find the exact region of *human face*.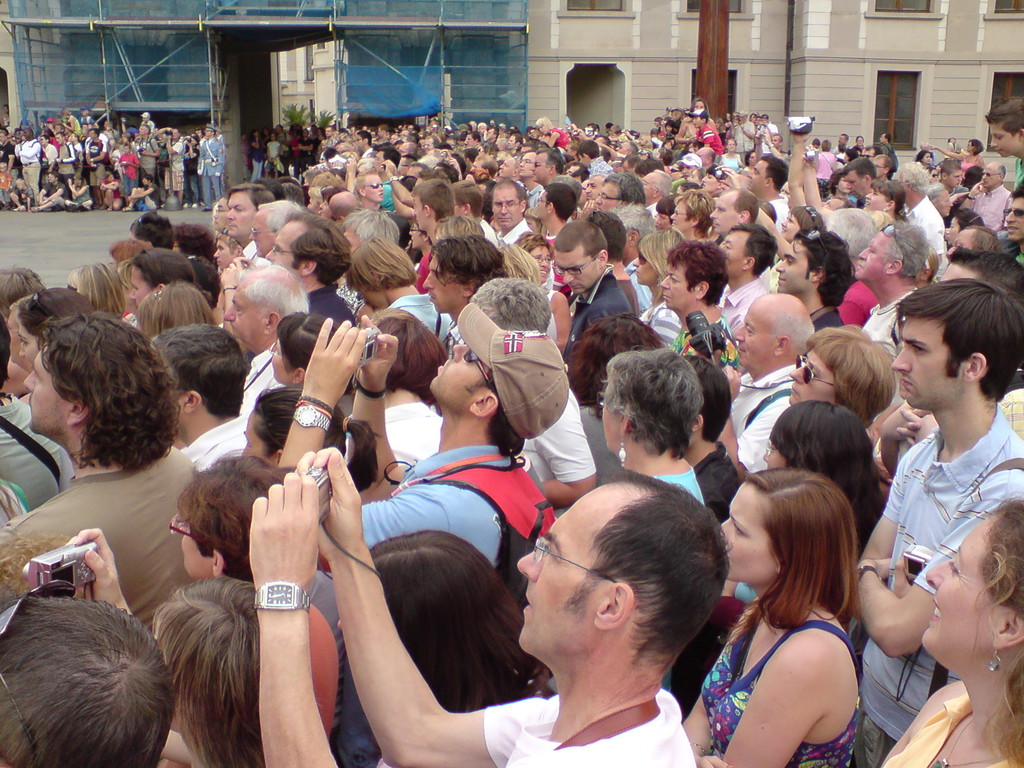
Exact region: bbox=(250, 210, 275, 254).
